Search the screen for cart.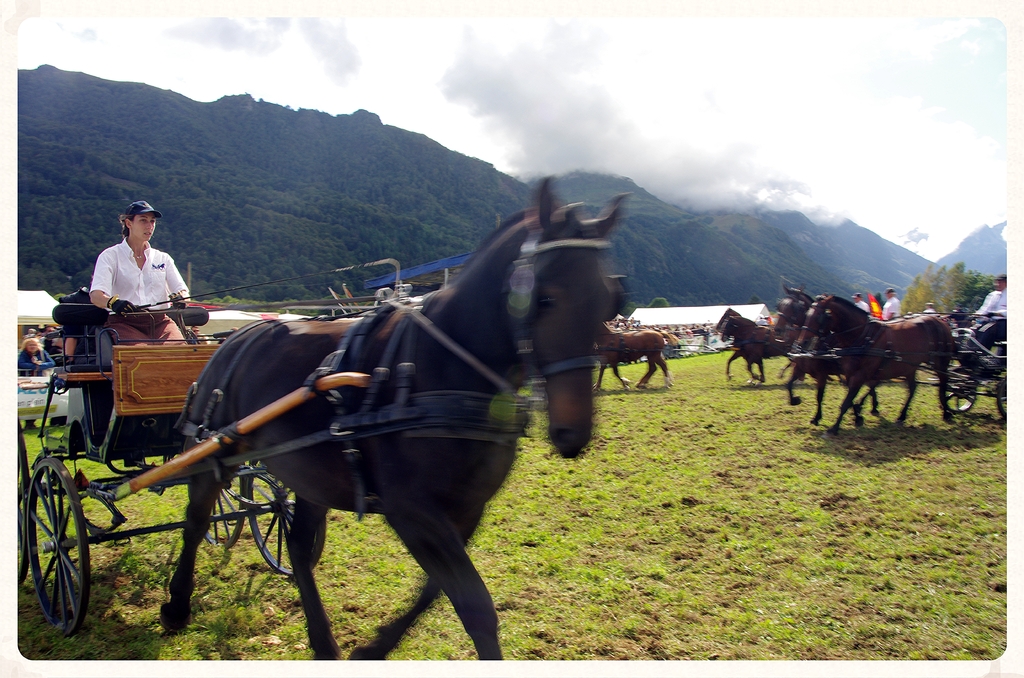
Found at region(6, 248, 425, 643).
